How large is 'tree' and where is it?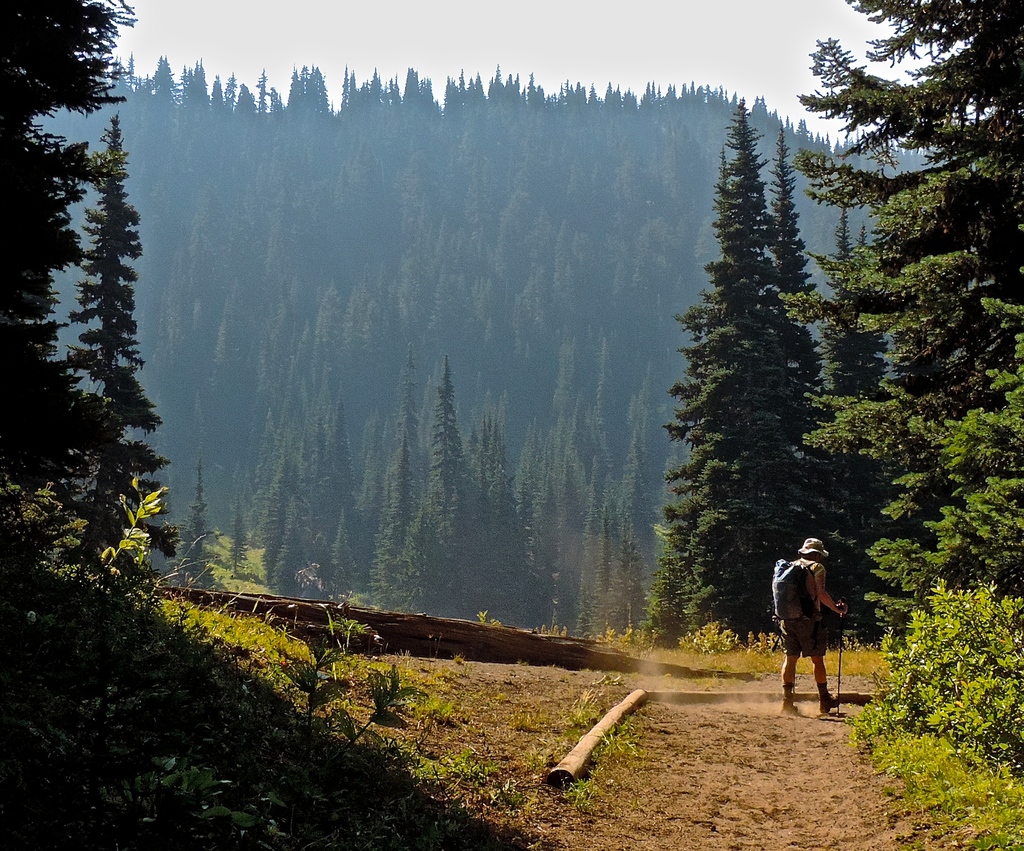
Bounding box: detection(769, 0, 1023, 649).
